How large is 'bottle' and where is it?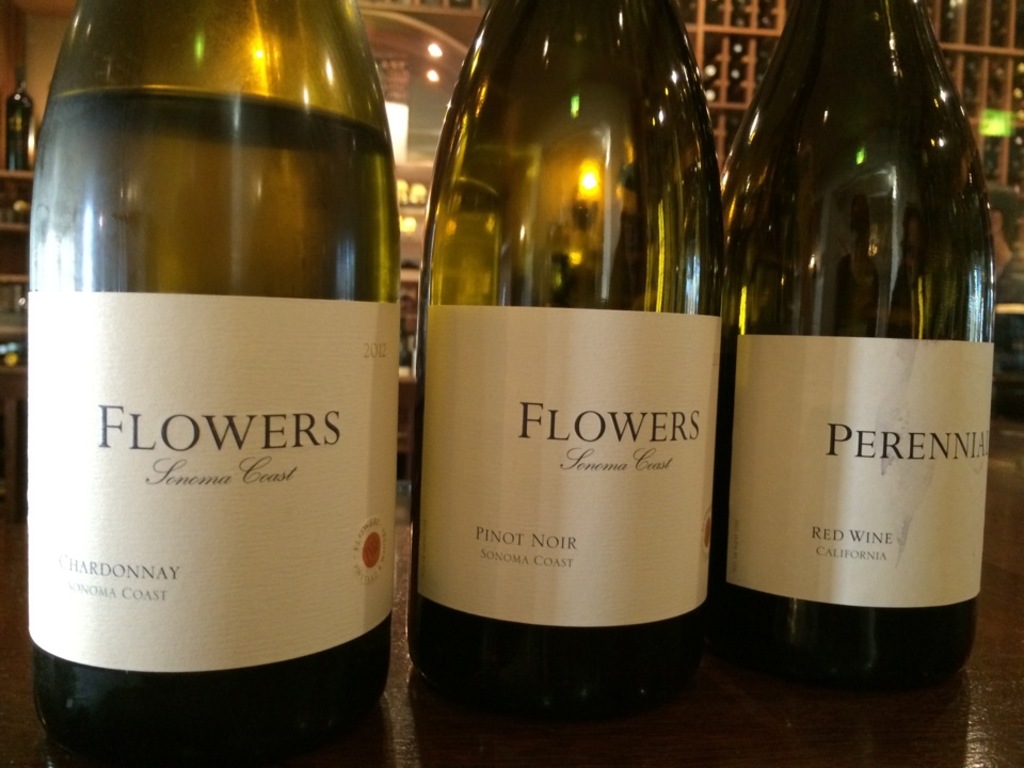
Bounding box: bbox=(416, 0, 731, 742).
